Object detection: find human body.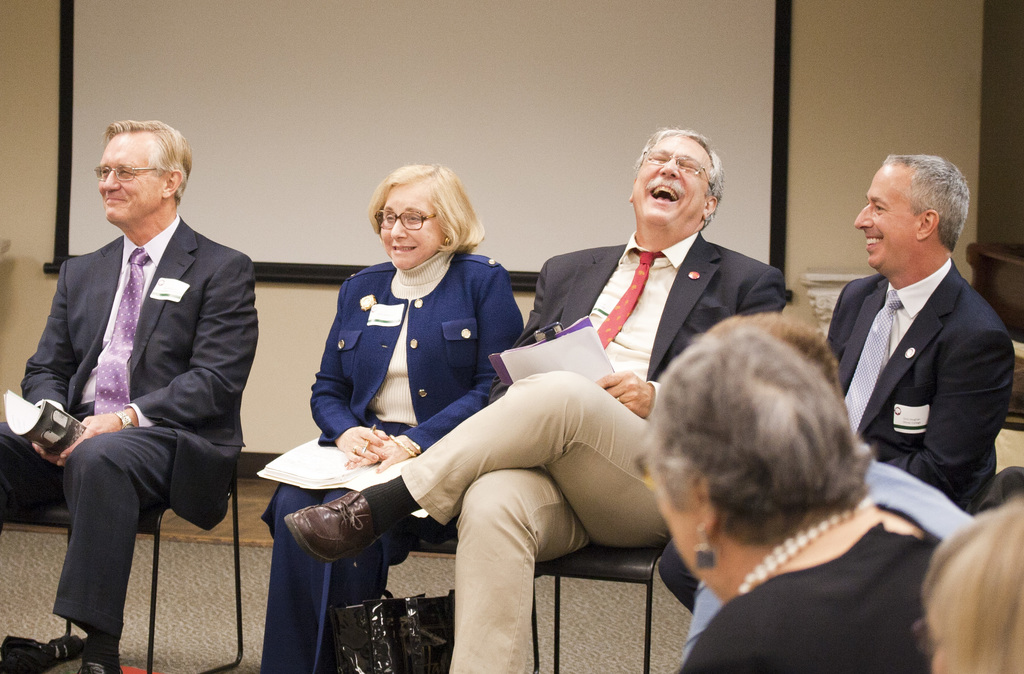
655:321:937:673.
